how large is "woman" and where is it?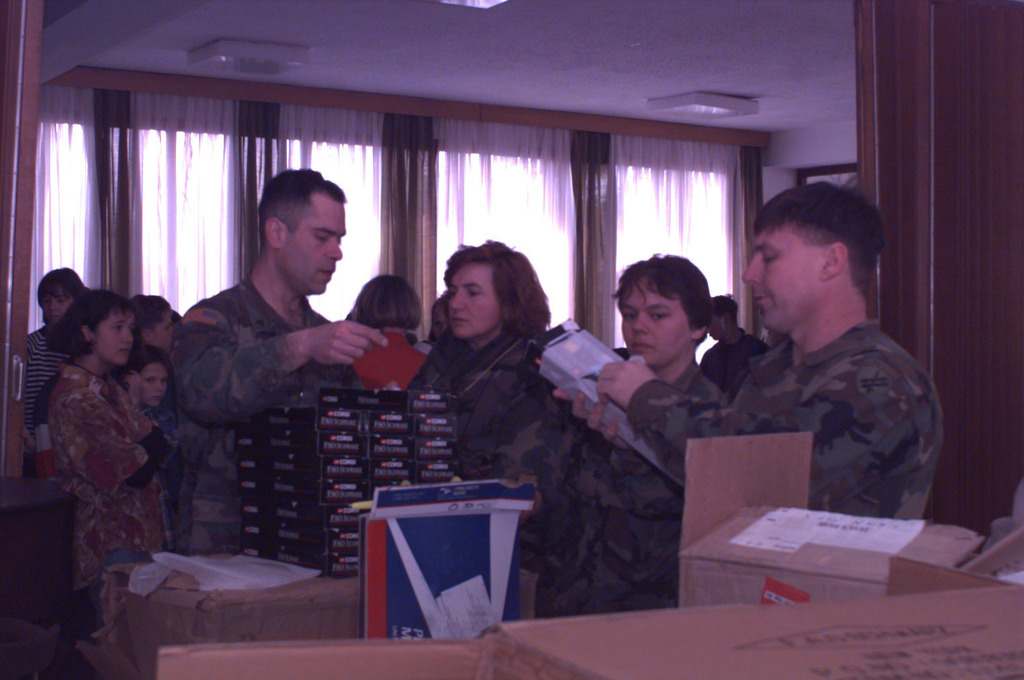
Bounding box: bbox=[409, 239, 583, 623].
